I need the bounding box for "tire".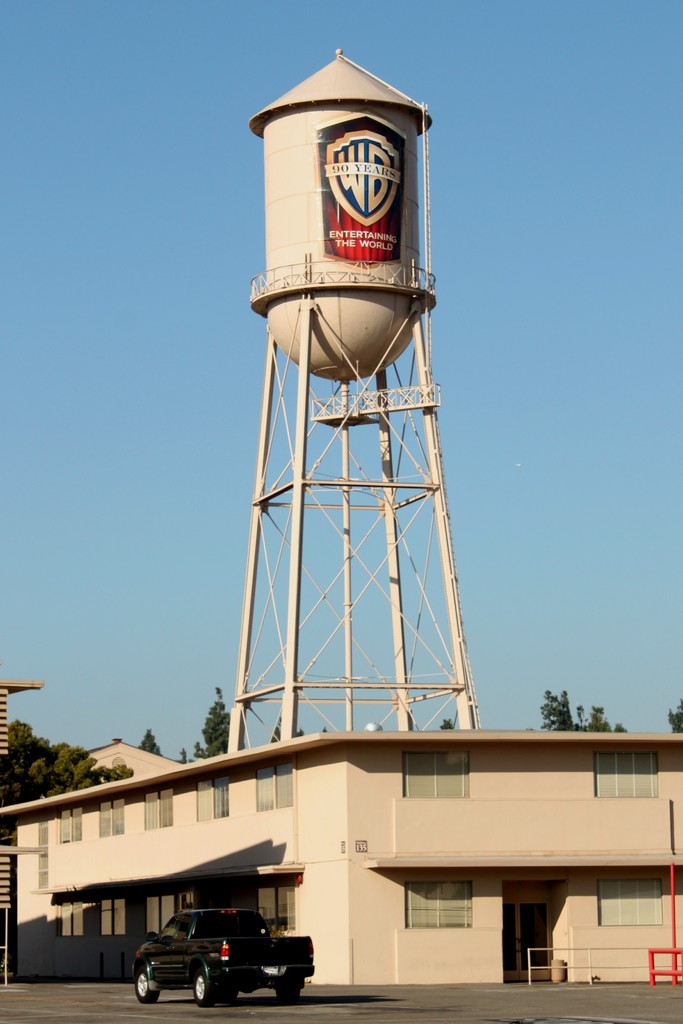
Here it is: {"left": 191, "top": 969, "right": 219, "bottom": 1004}.
